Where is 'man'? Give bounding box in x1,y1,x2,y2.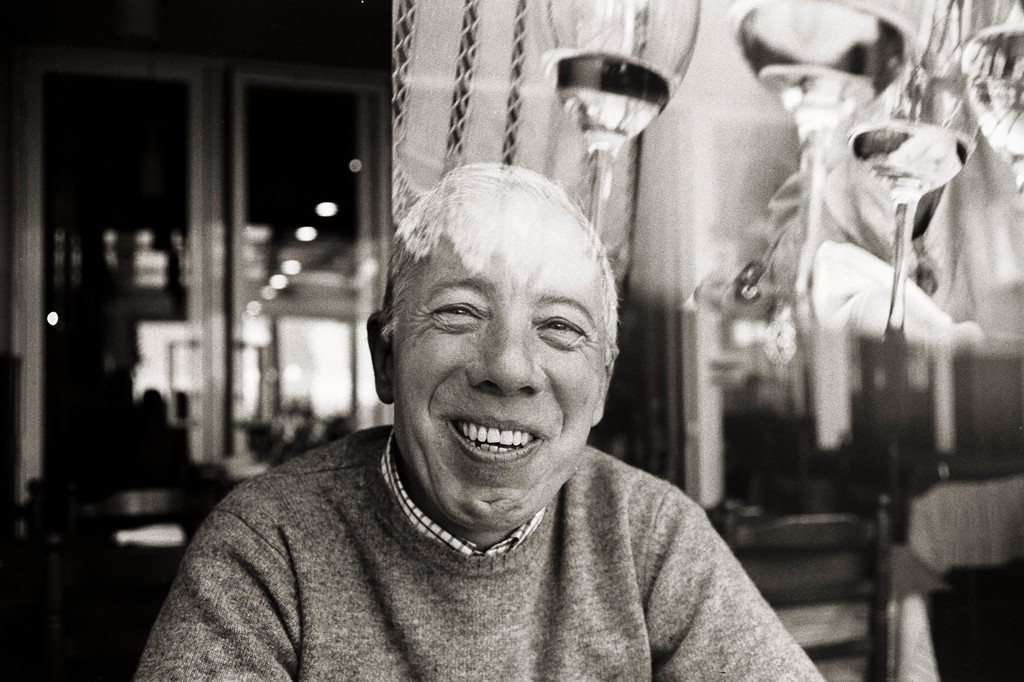
151,159,852,672.
